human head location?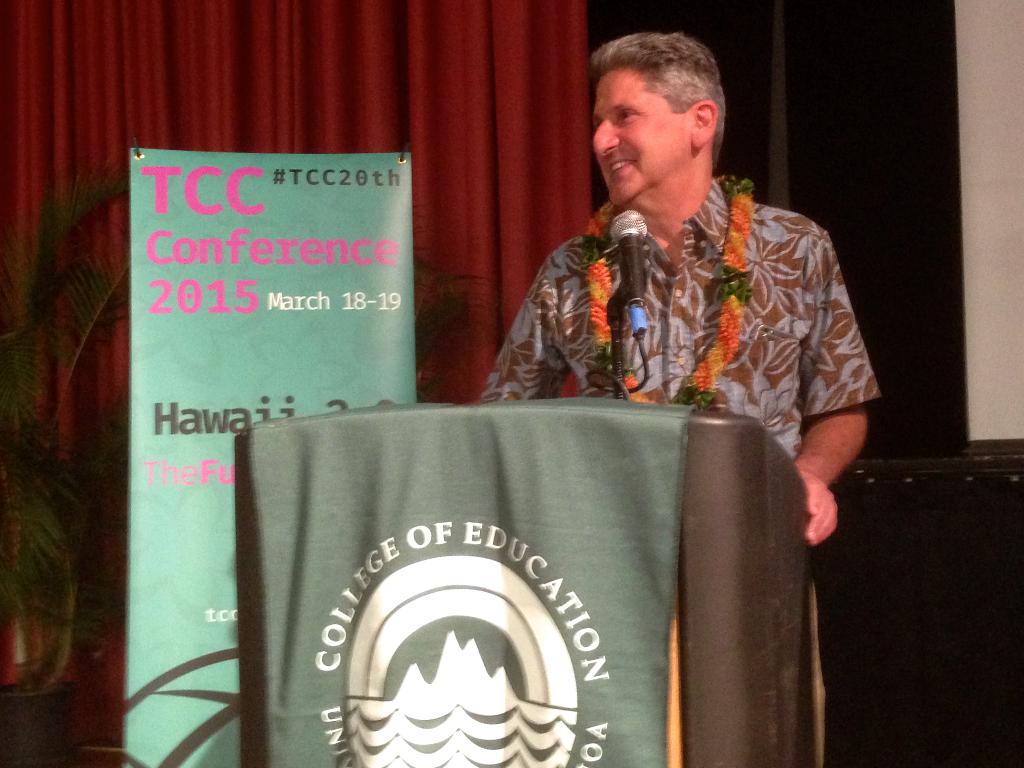
589,28,736,201
